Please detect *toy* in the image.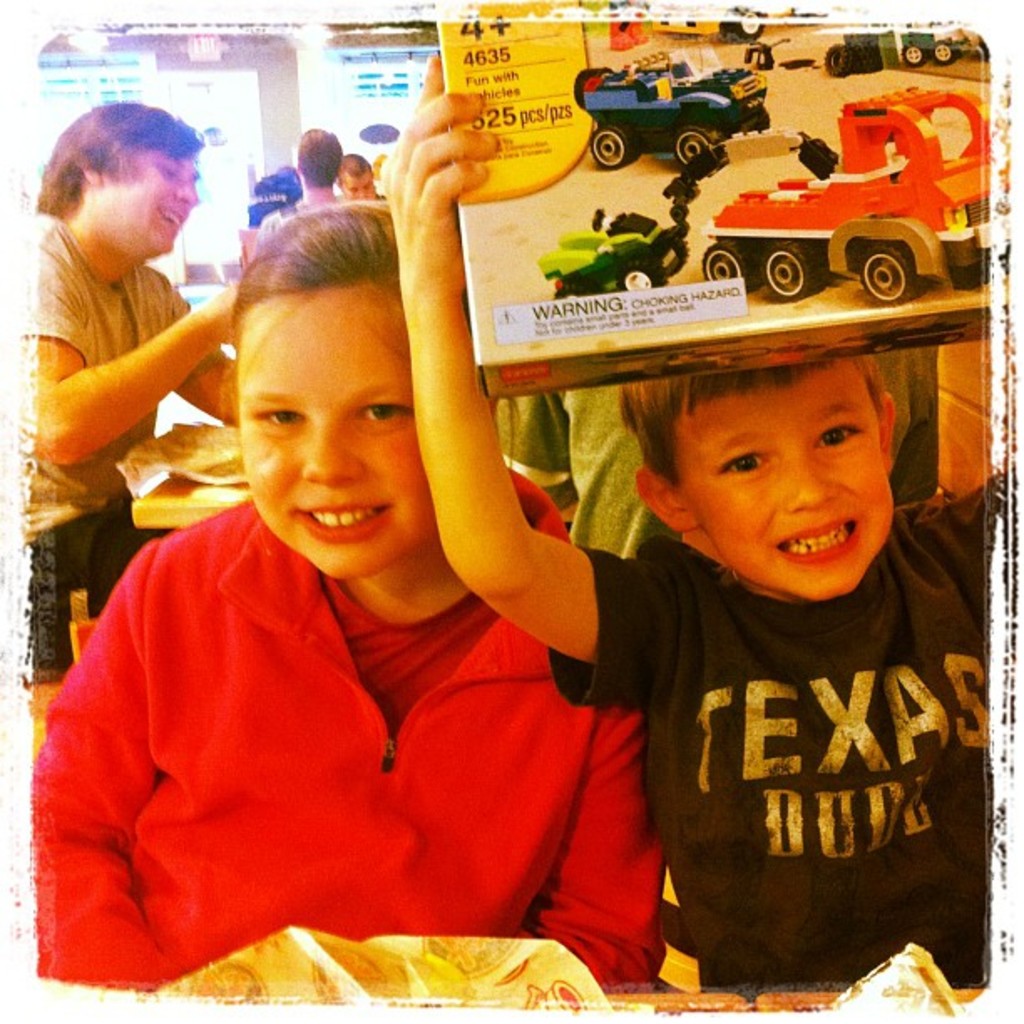
{"left": 572, "top": 49, "right": 795, "bottom": 142}.
